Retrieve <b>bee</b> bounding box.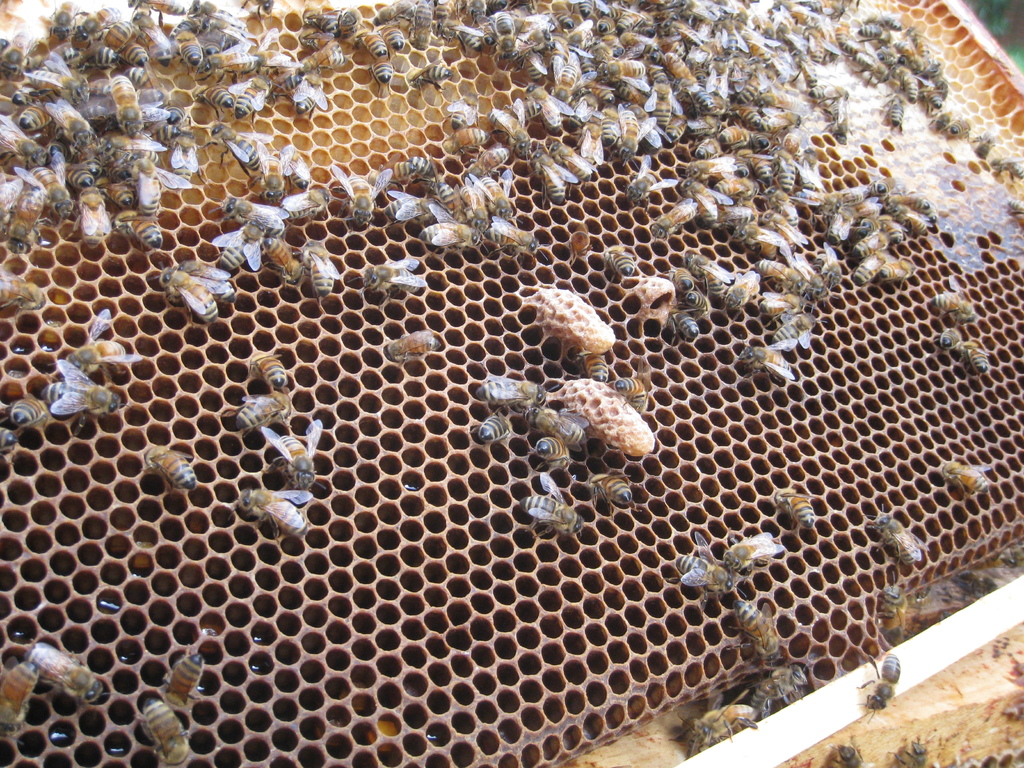
Bounding box: {"x1": 740, "y1": 211, "x2": 787, "y2": 253}.
